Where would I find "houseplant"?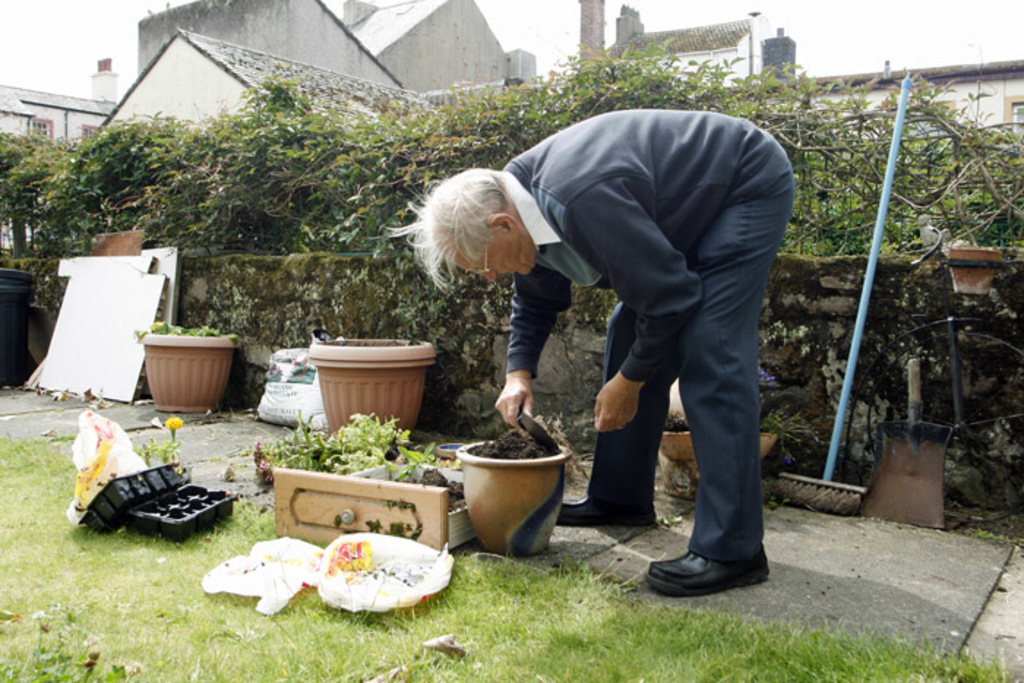
At box=[132, 317, 243, 411].
